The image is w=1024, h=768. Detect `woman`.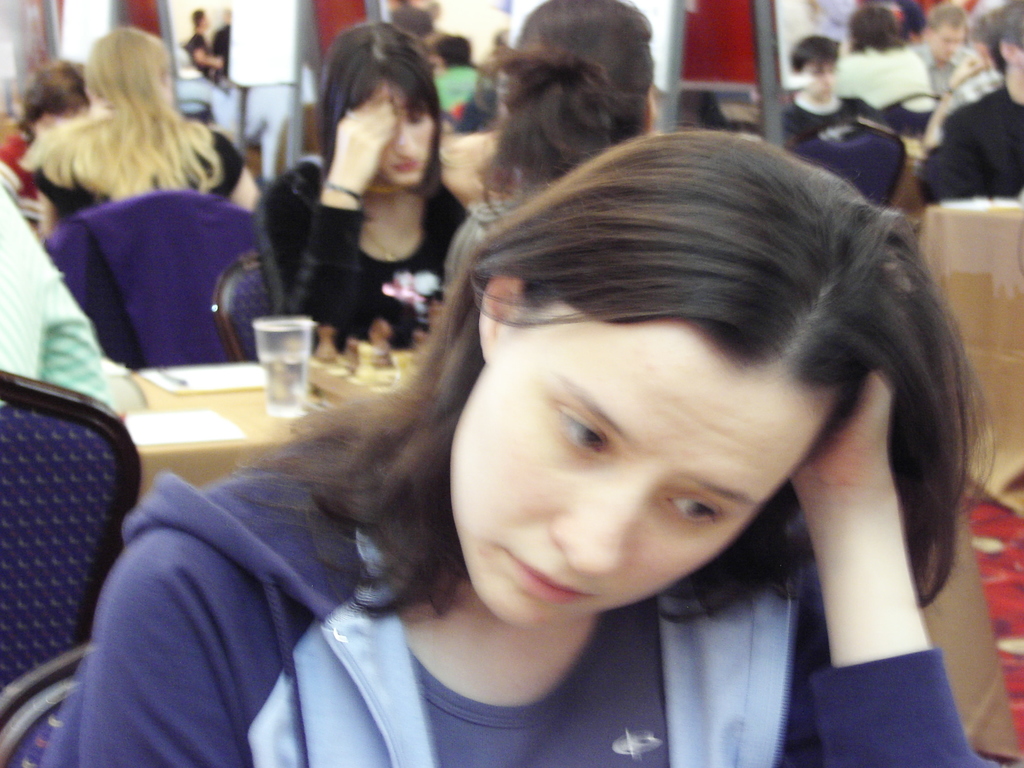
Detection: [255,16,472,360].
